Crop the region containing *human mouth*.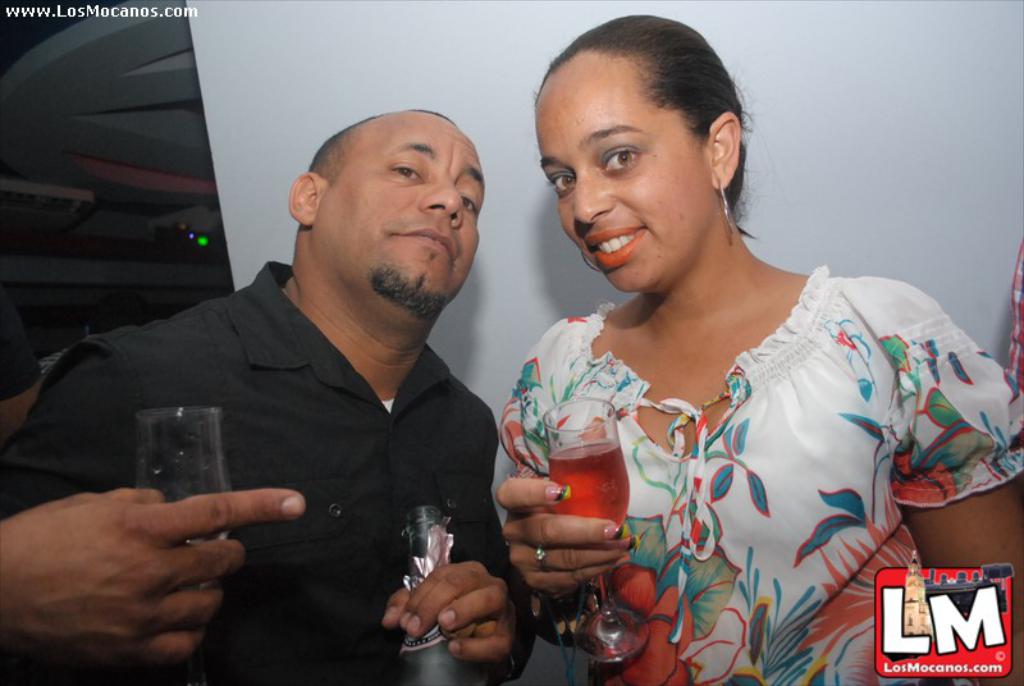
Crop region: l=389, t=224, r=460, b=266.
